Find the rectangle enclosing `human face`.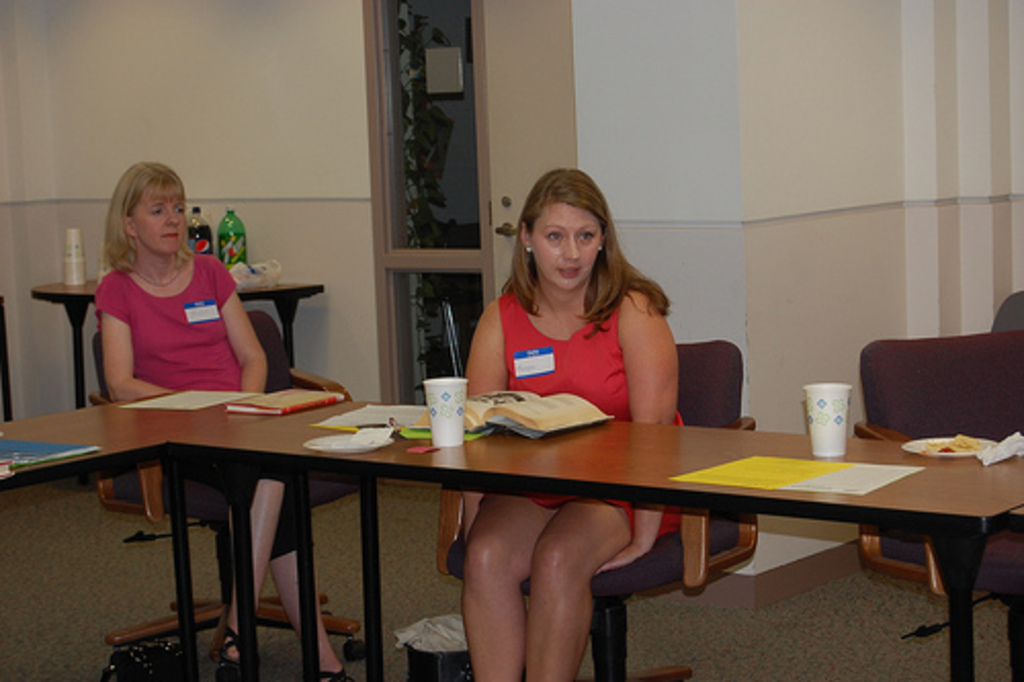
Rect(532, 203, 602, 291).
